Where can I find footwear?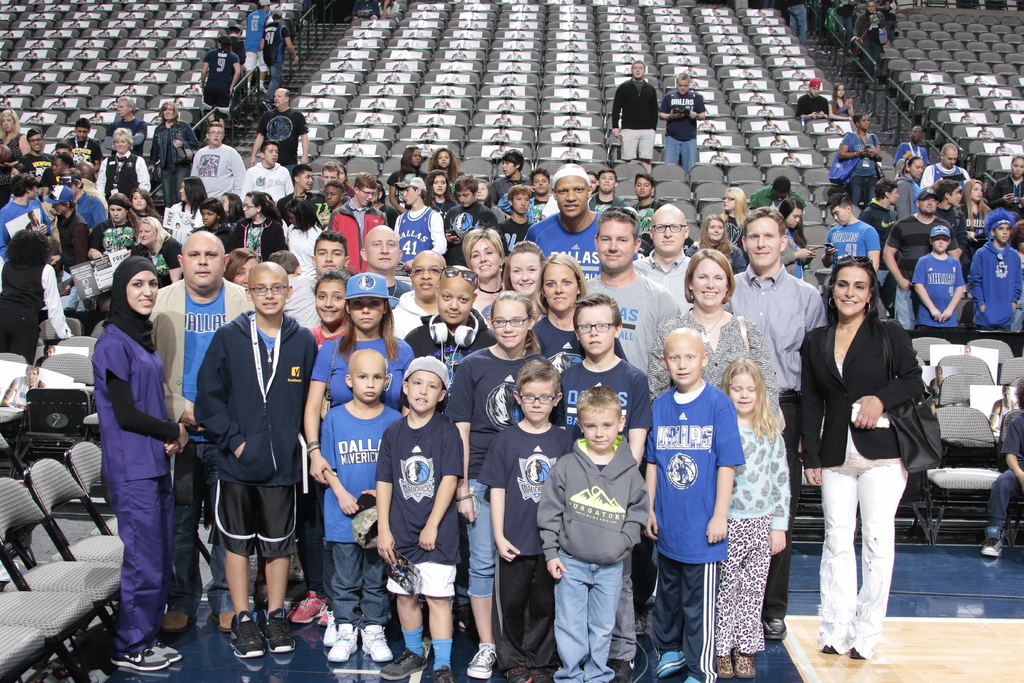
You can find it at rect(467, 642, 499, 681).
